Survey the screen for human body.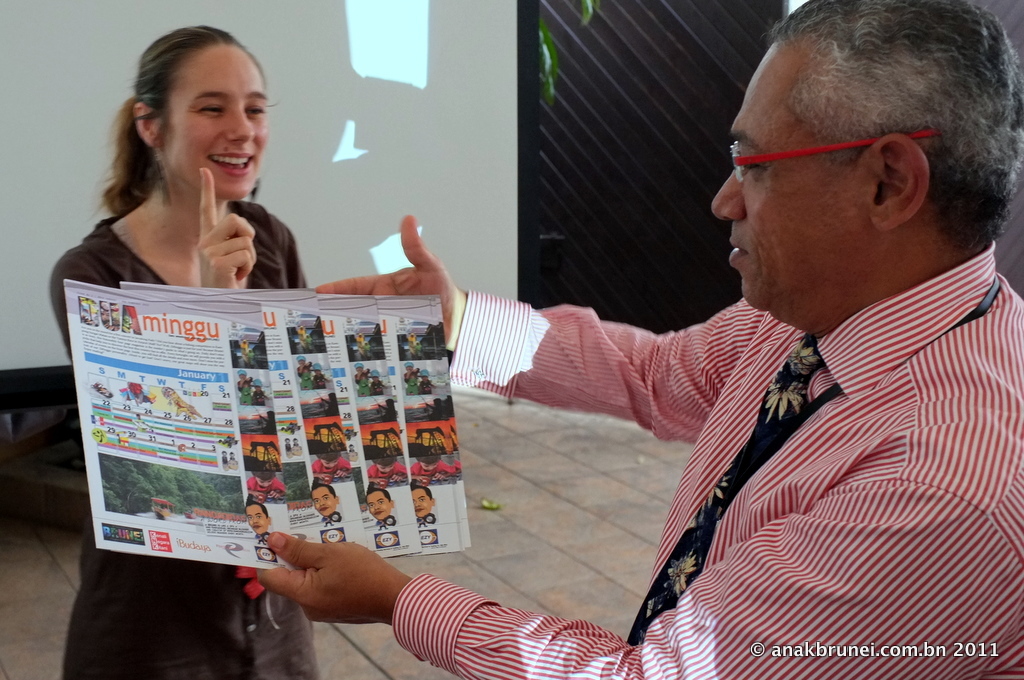
Survey found: box=[247, 471, 281, 500].
